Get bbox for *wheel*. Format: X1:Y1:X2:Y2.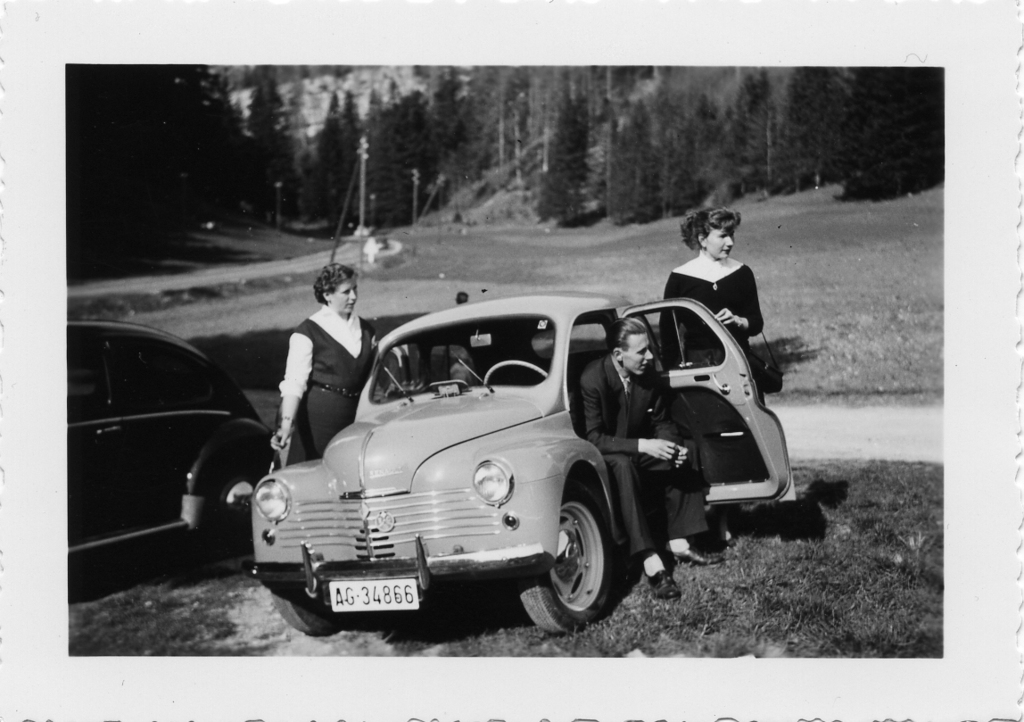
546:501:619:628.
